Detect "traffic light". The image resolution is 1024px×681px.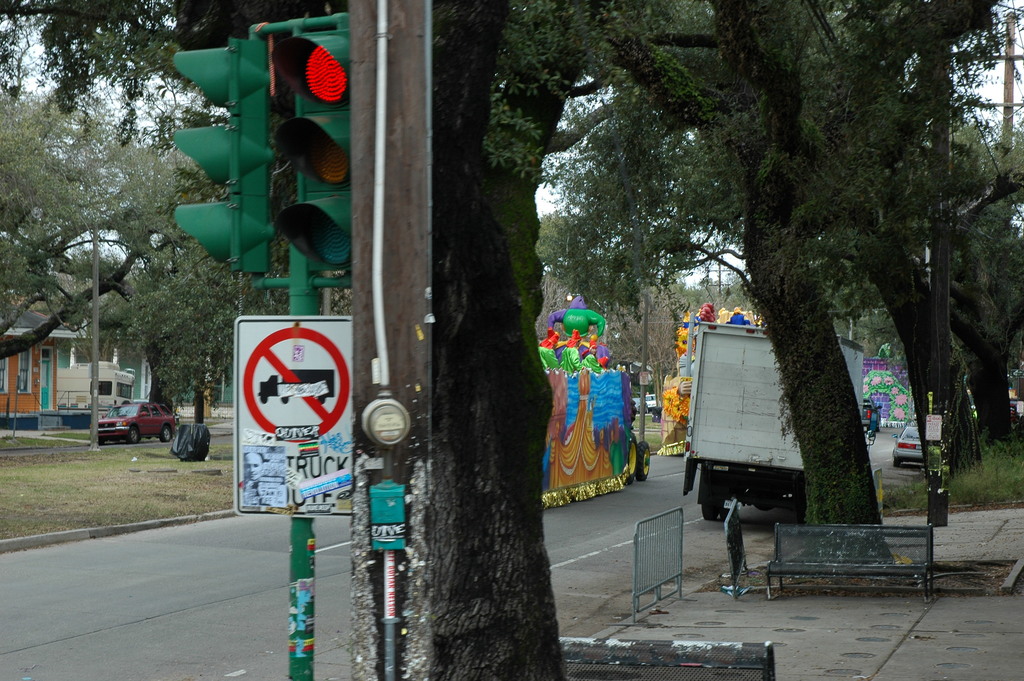
(173,10,353,290).
